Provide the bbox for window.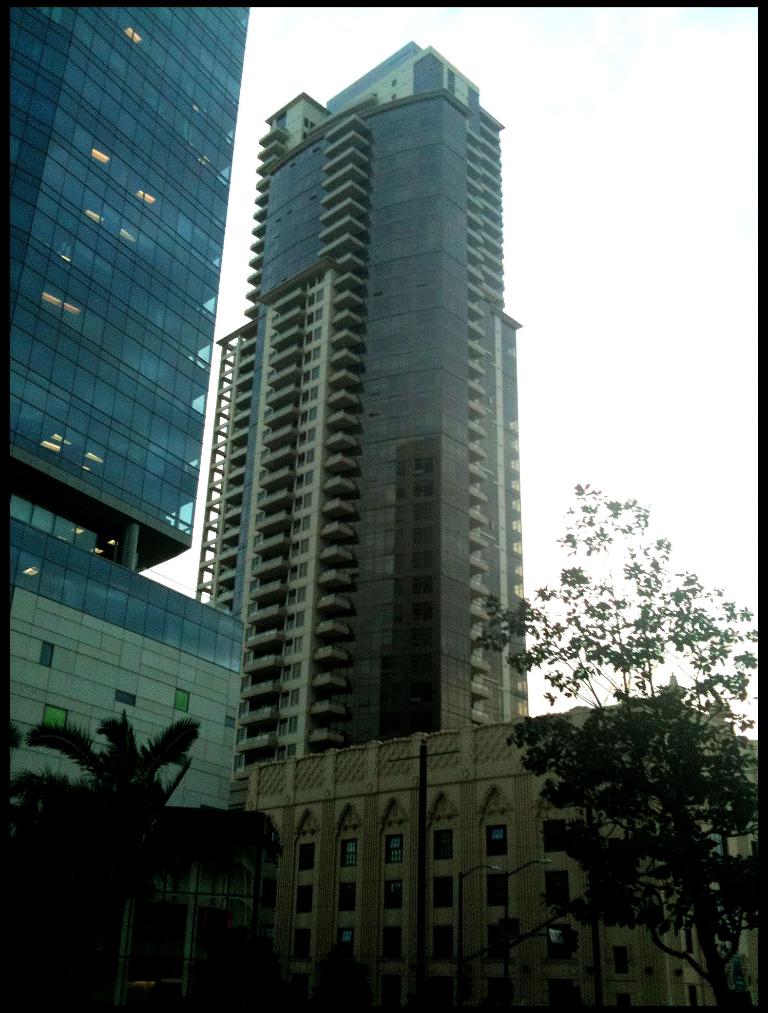
bbox=[693, 985, 700, 1007].
